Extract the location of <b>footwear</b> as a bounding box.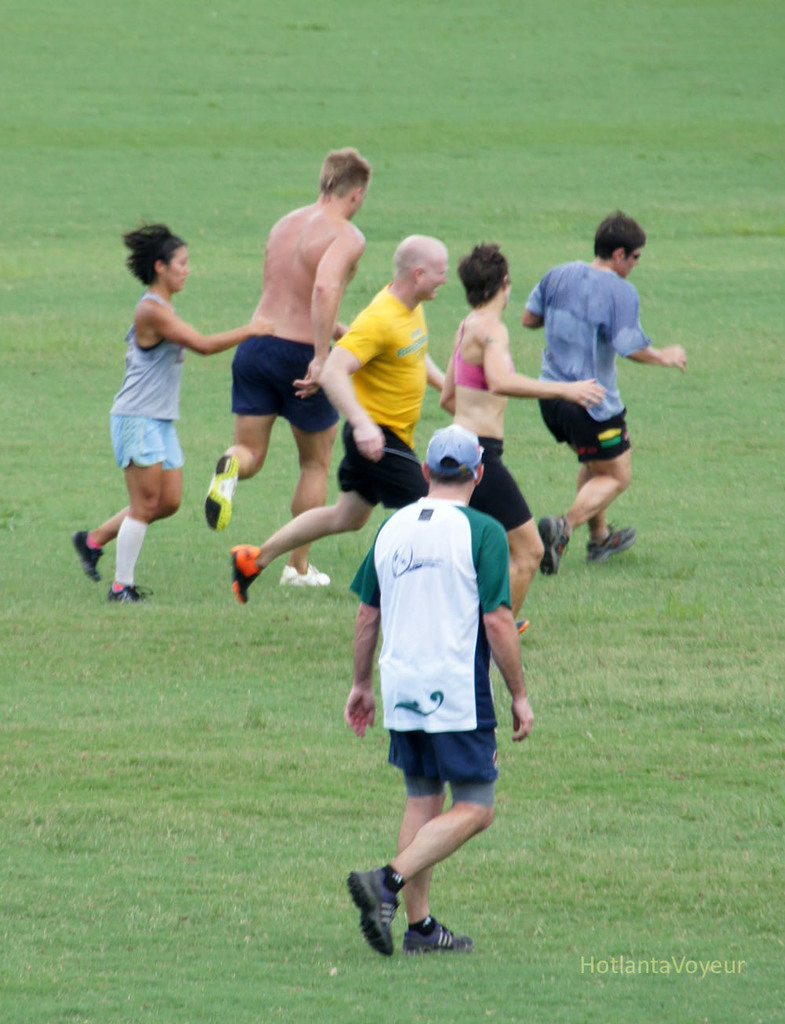
l=204, t=456, r=239, b=531.
